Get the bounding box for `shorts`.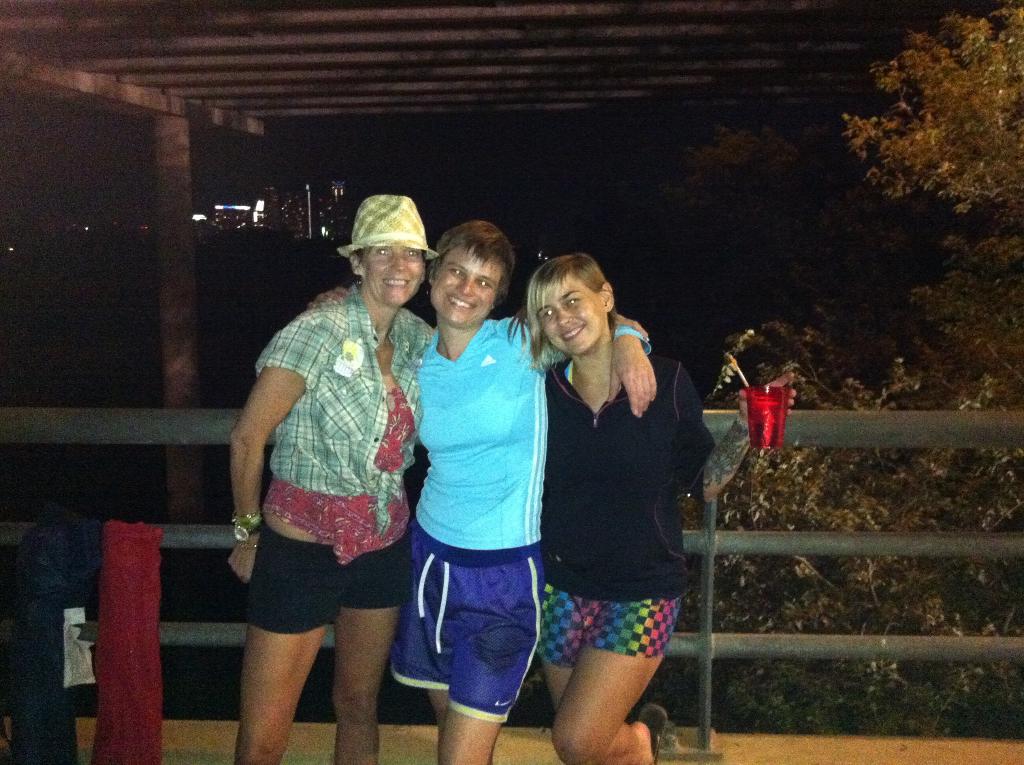
Rect(405, 557, 550, 718).
